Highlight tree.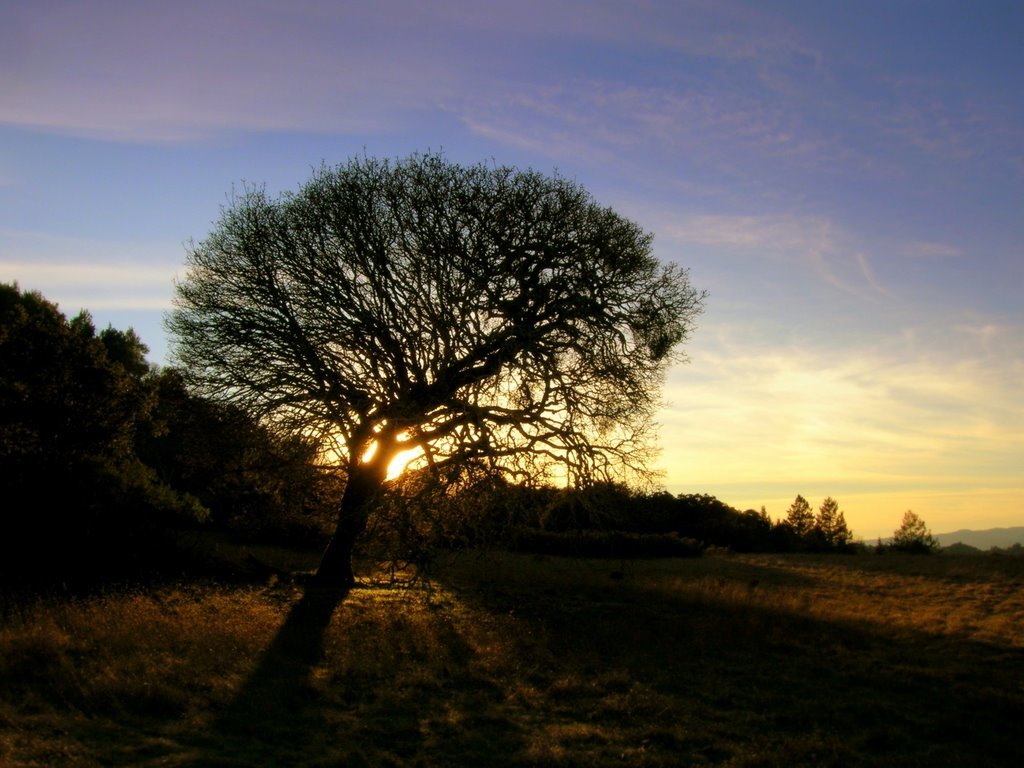
Highlighted region: 177:133:678:593.
